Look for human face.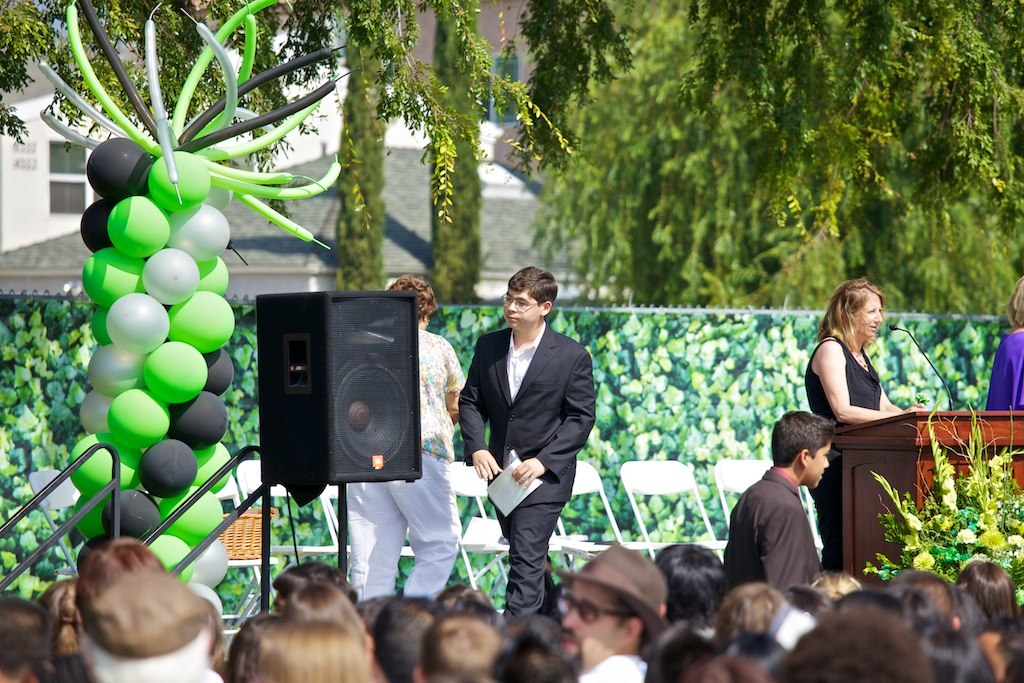
Found: box(501, 288, 541, 330).
